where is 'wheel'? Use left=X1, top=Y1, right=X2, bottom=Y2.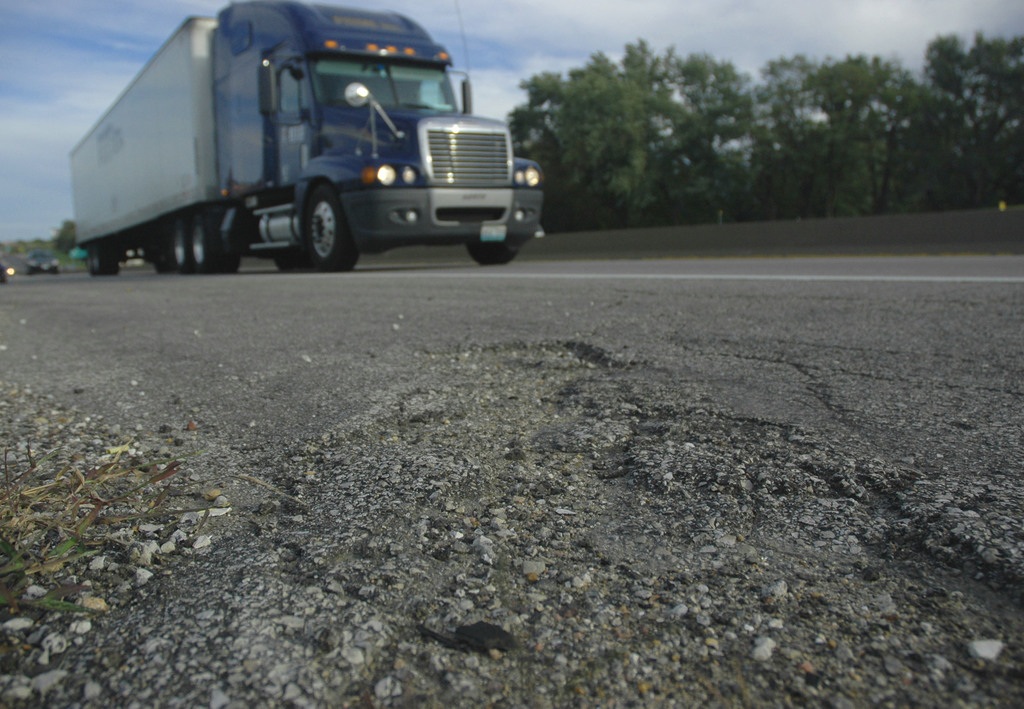
left=468, top=240, right=516, bottom=266.
